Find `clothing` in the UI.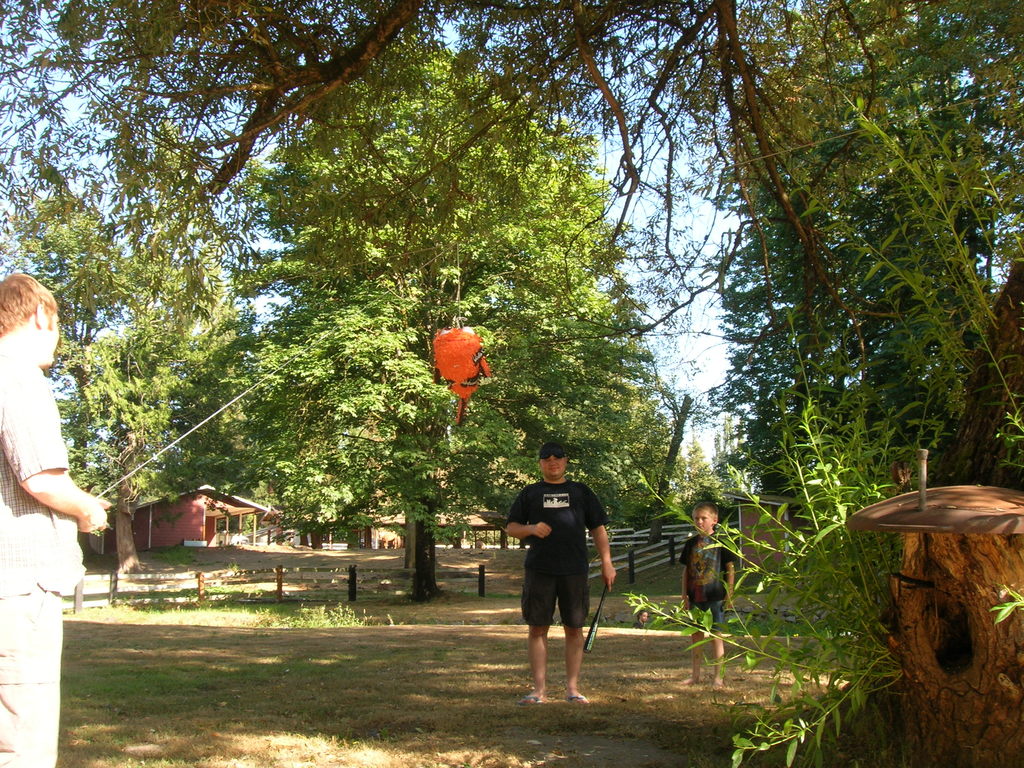
UI element at 0, 360, 78, 767.
